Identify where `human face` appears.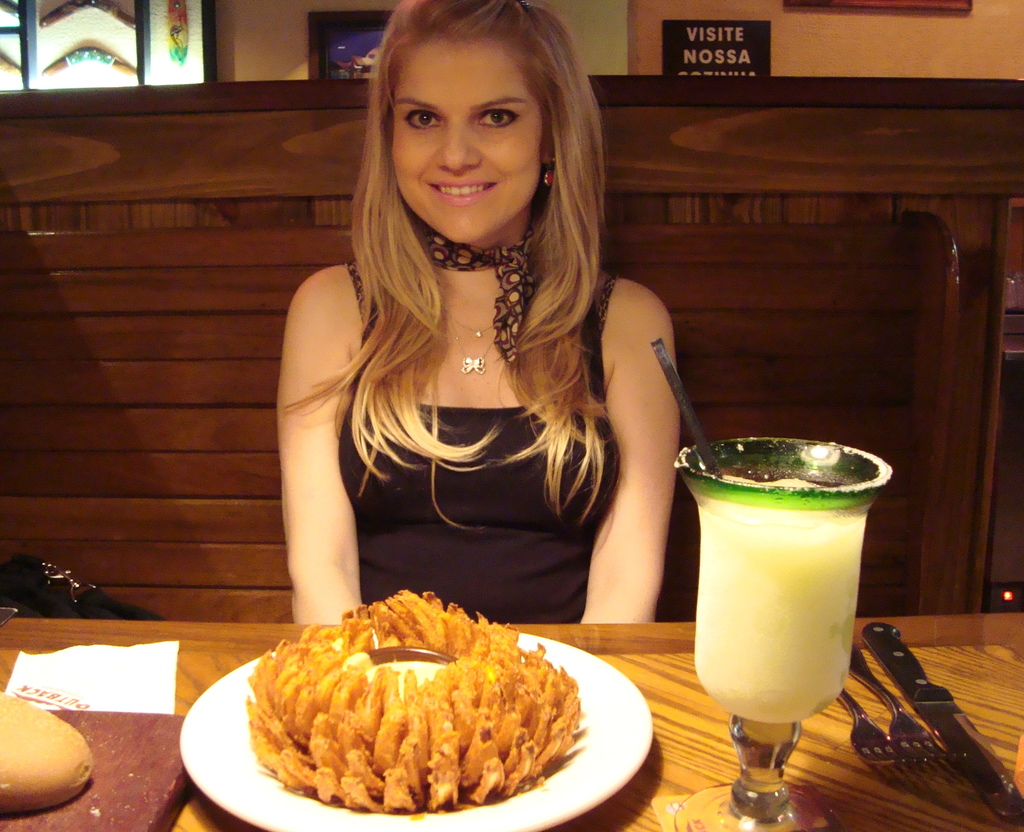
Appears at bbox(389, 40, 545, 240).
